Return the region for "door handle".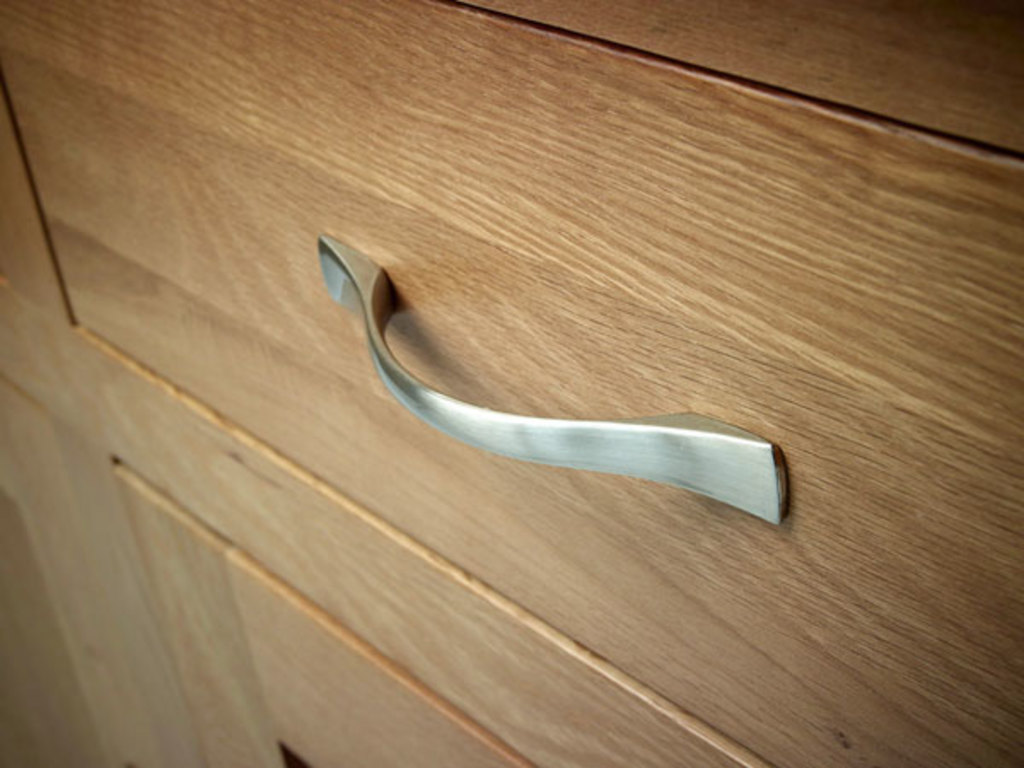
left=316, top=227, right=788, bottom=526.
